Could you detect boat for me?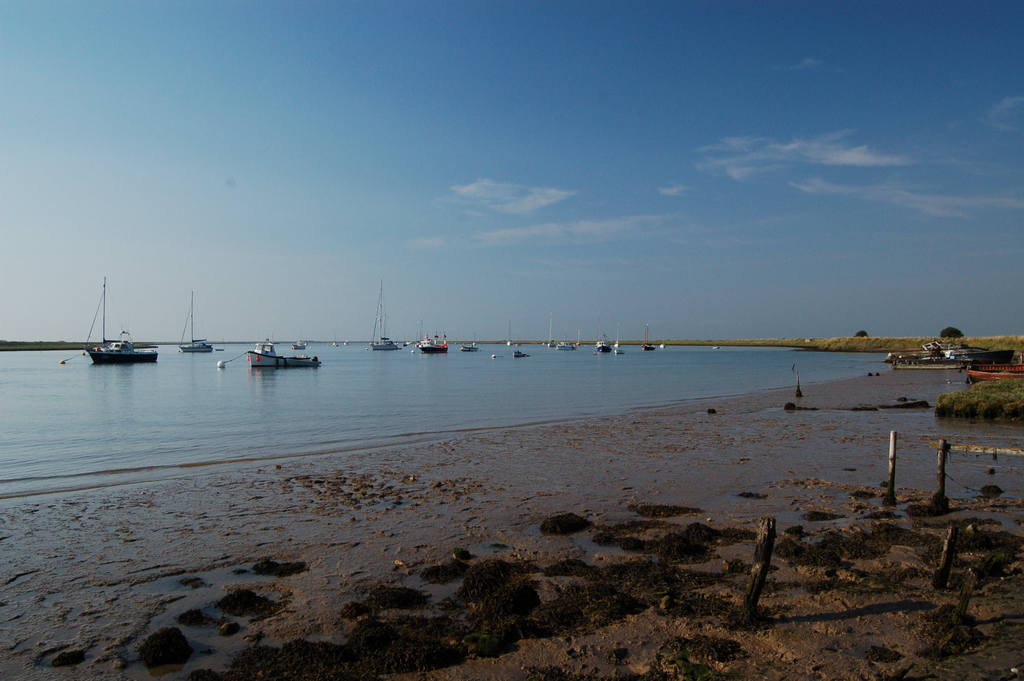
Detection result: select_region(511, 350, 527, 358).
